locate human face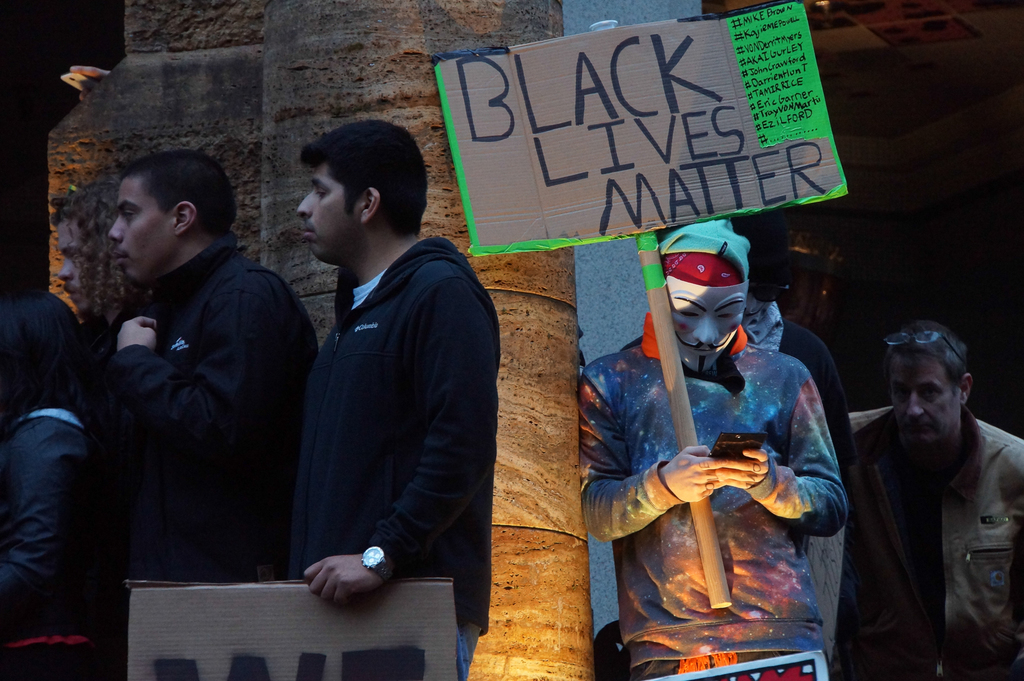
(671,281,754,377)
